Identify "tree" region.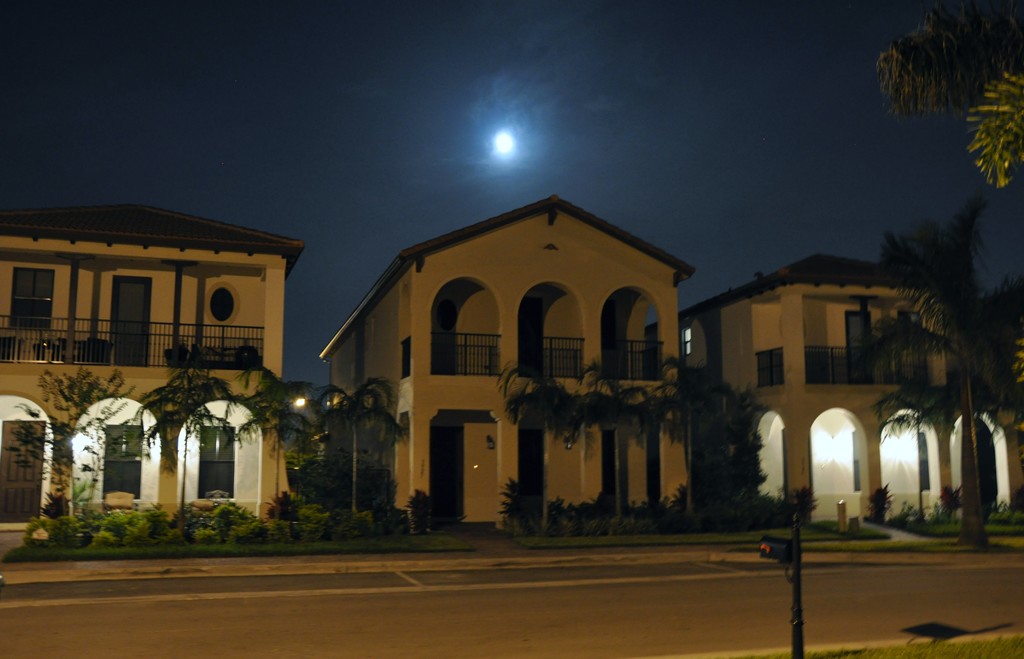
Region: [x1=502, y1=387, x2=588, y2=533].
